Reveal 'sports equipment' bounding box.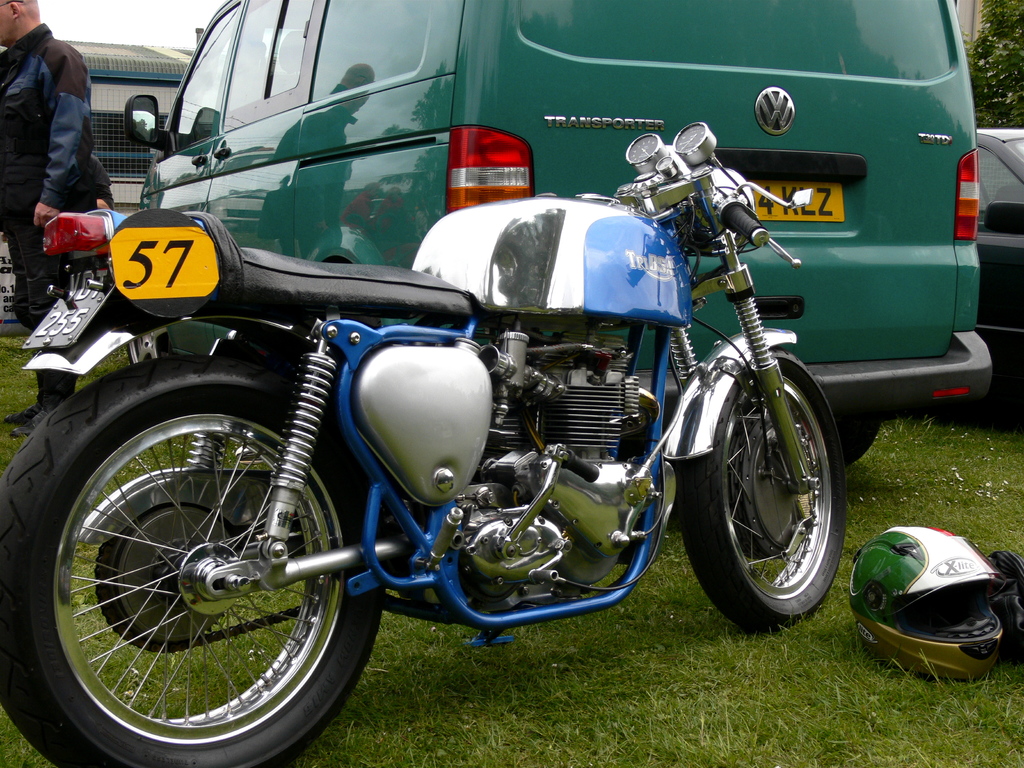
Revealed: box(0, 122, 846, 764).
